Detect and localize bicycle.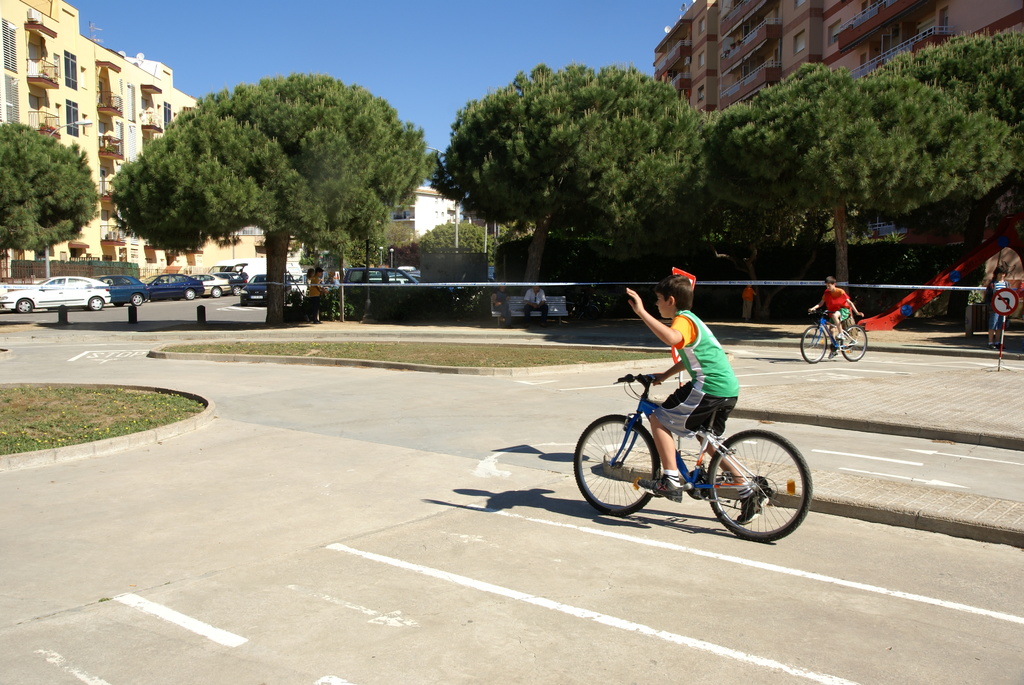
Localized at [x1=800, y1=306, x2=868, y2=364].
